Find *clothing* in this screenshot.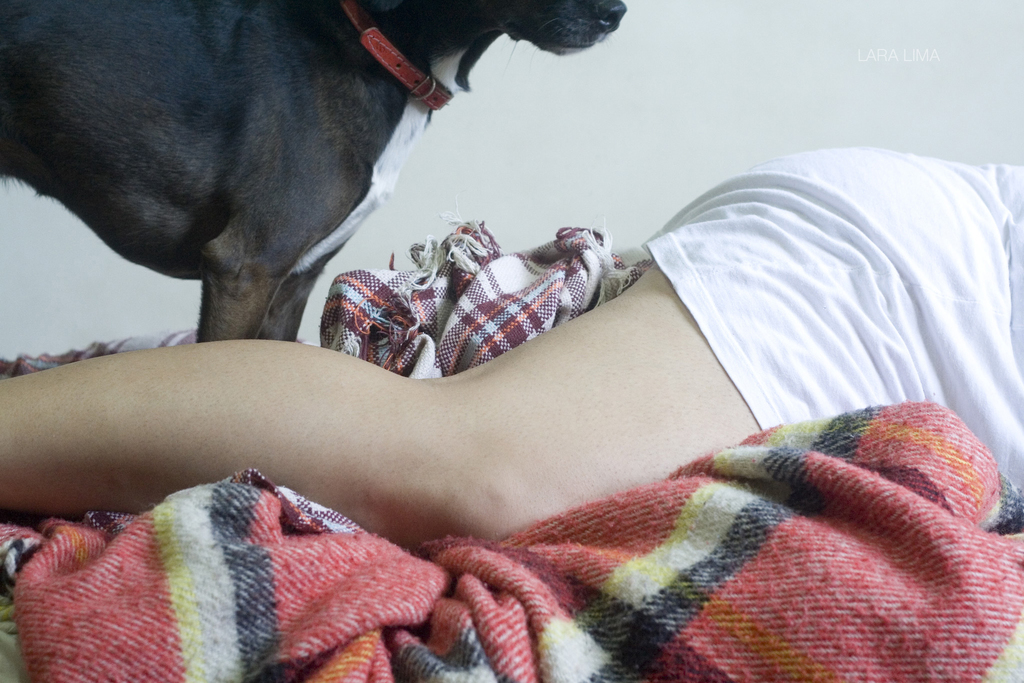
The bounding box for *clothing* is rect(626, 145, 1023, 507).
